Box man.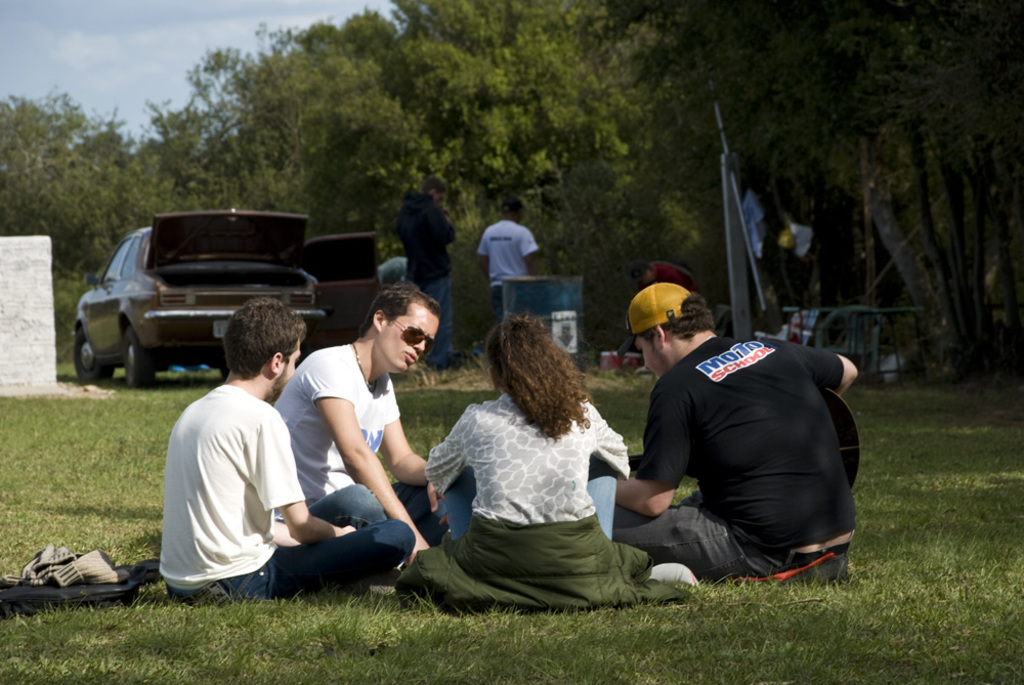
bbox(476, 199, 543, 318).
